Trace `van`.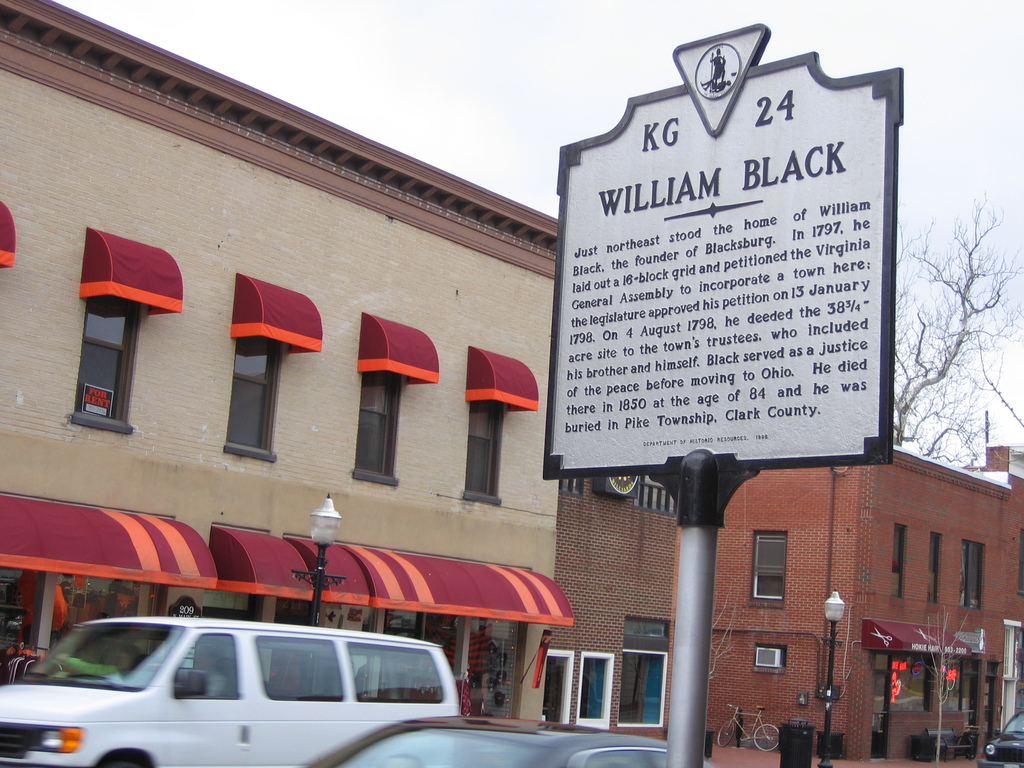
Traced to box(0, 614, 461, 767).
